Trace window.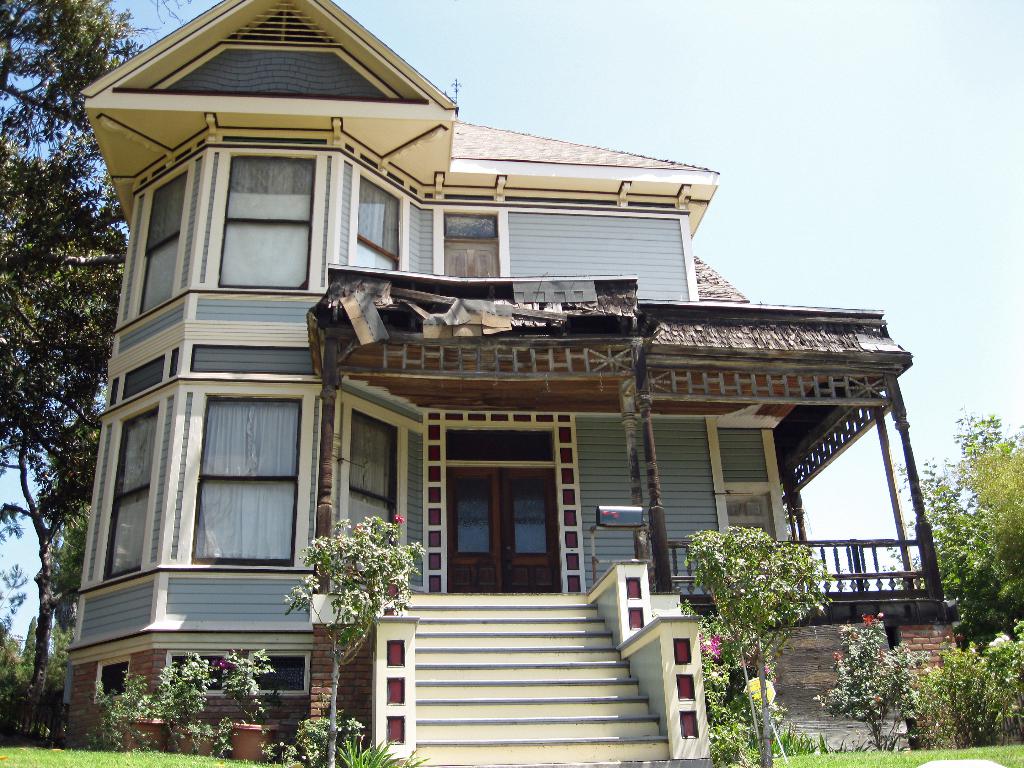
Traced to (x1=96, y1=403, x2=159, y2=582).
